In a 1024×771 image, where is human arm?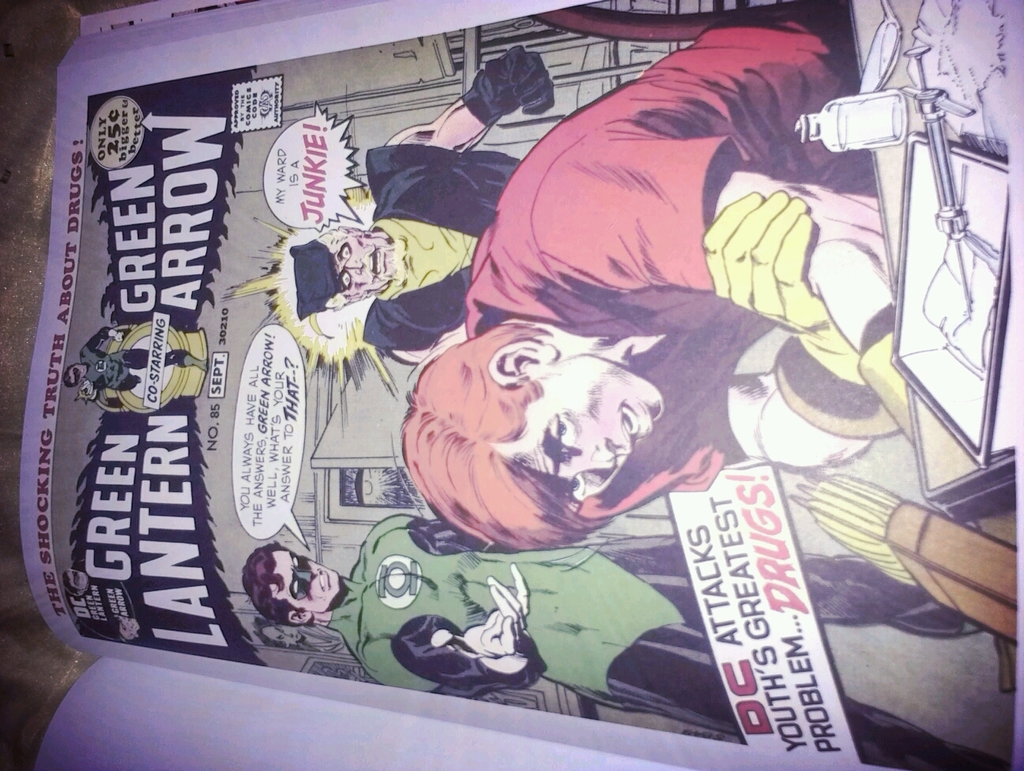
l=354, t=561, r=529, b=692.
